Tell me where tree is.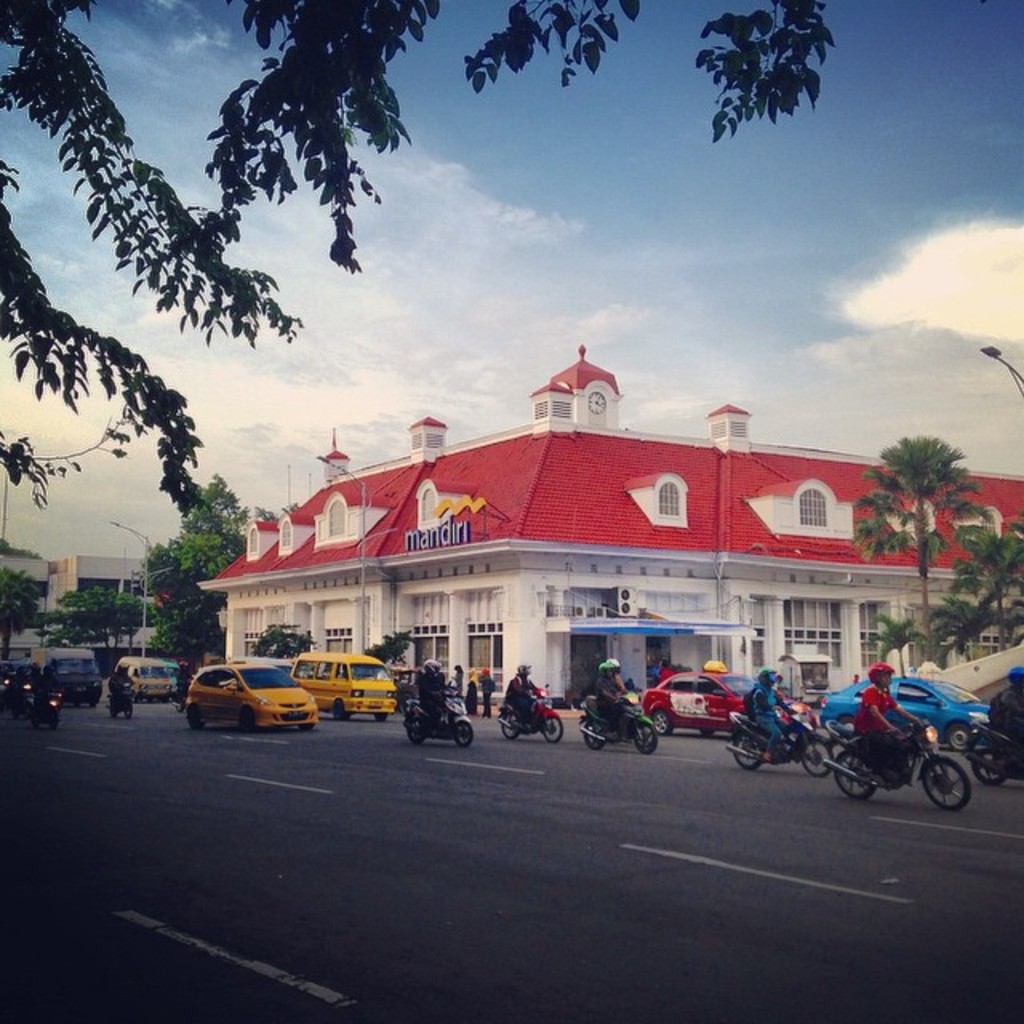
tree is at x1=1000, y1=590, x2=1022, y2=645.
